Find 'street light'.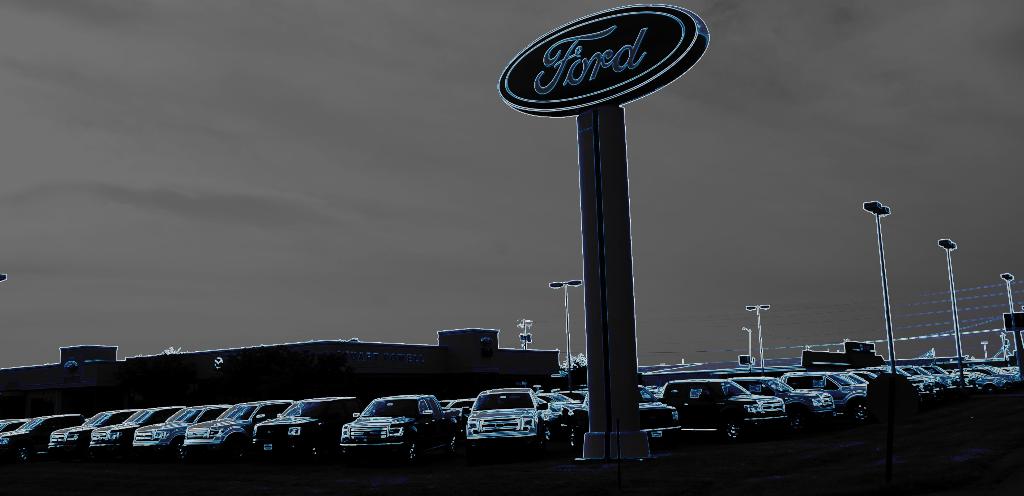
{"left": 858, "top": 198, "right": 891, "bottom": 357}.
